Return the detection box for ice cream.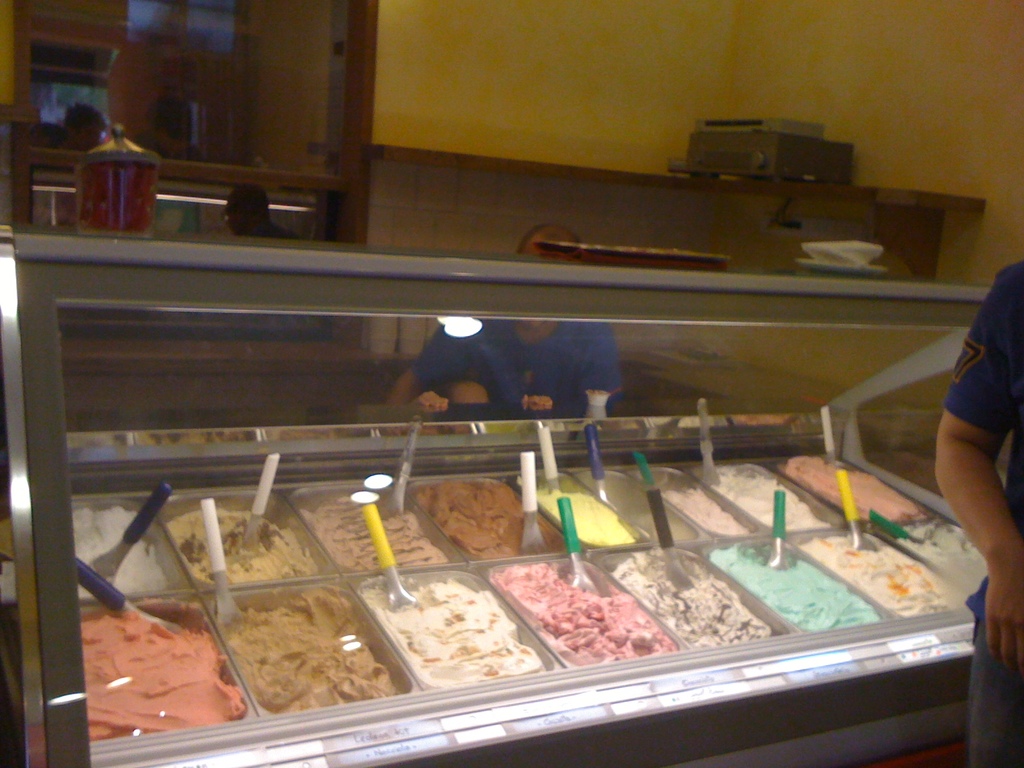
x1=808 y1=532 x2=961 y2=618.
